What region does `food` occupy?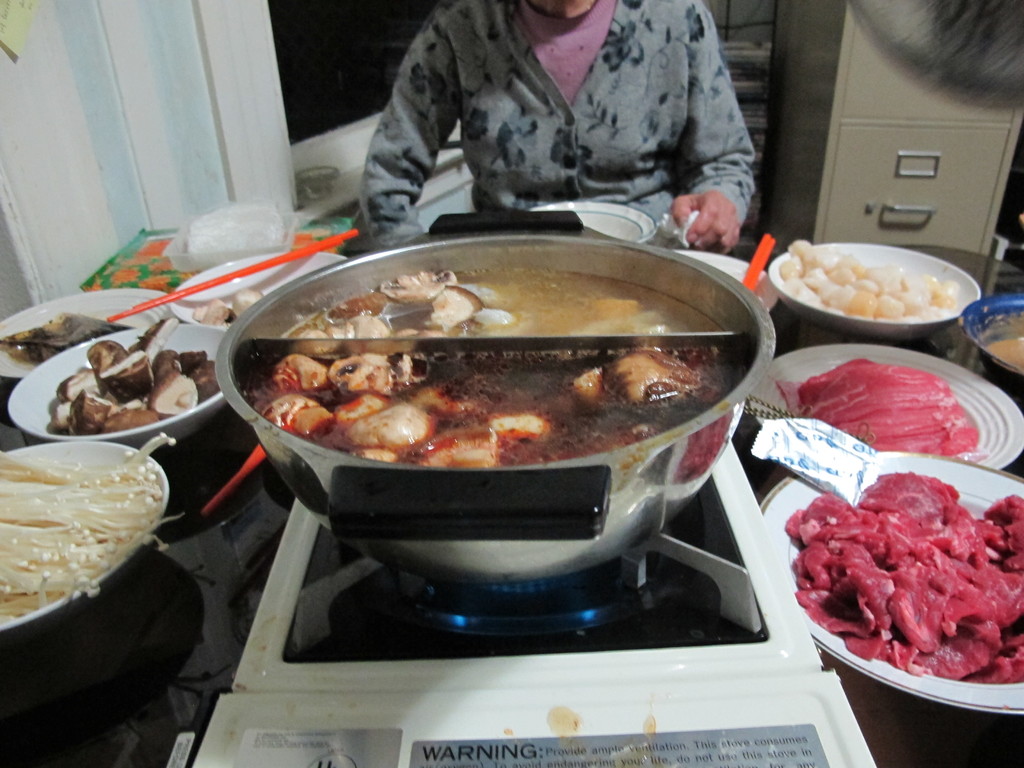
47:316:221:431.
